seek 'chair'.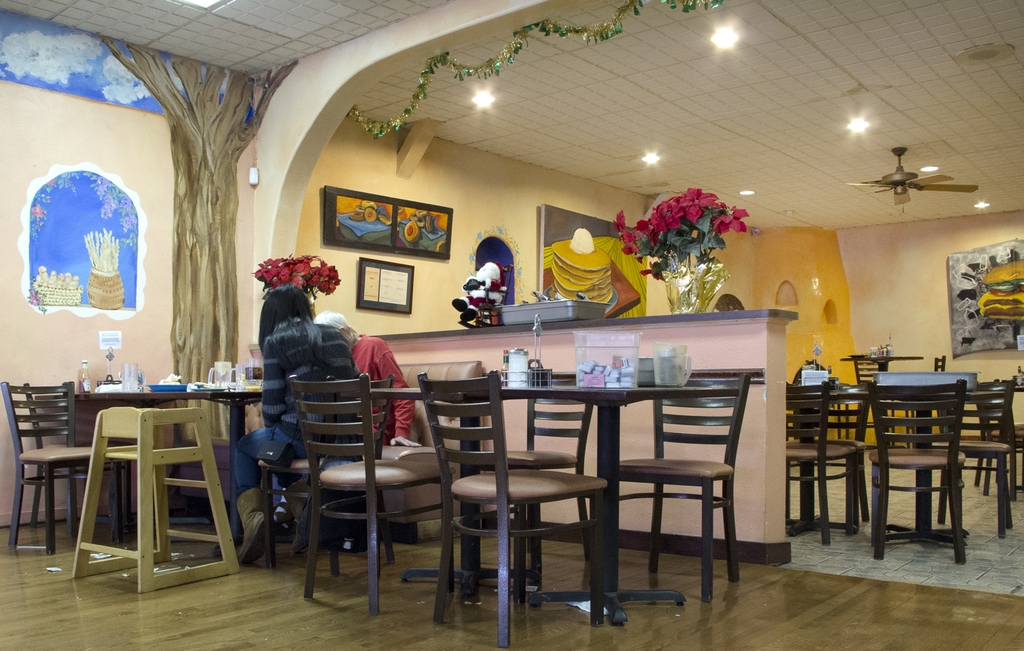
[470, 399, 596, 583].
